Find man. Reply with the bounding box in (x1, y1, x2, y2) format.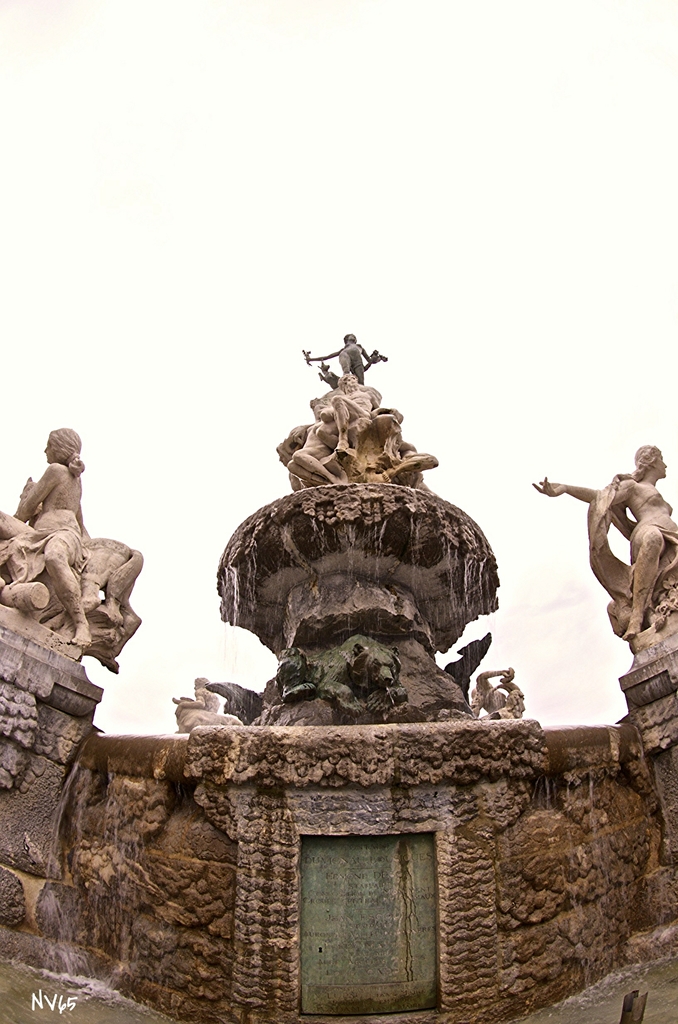
(4, 424, 92, 646).
